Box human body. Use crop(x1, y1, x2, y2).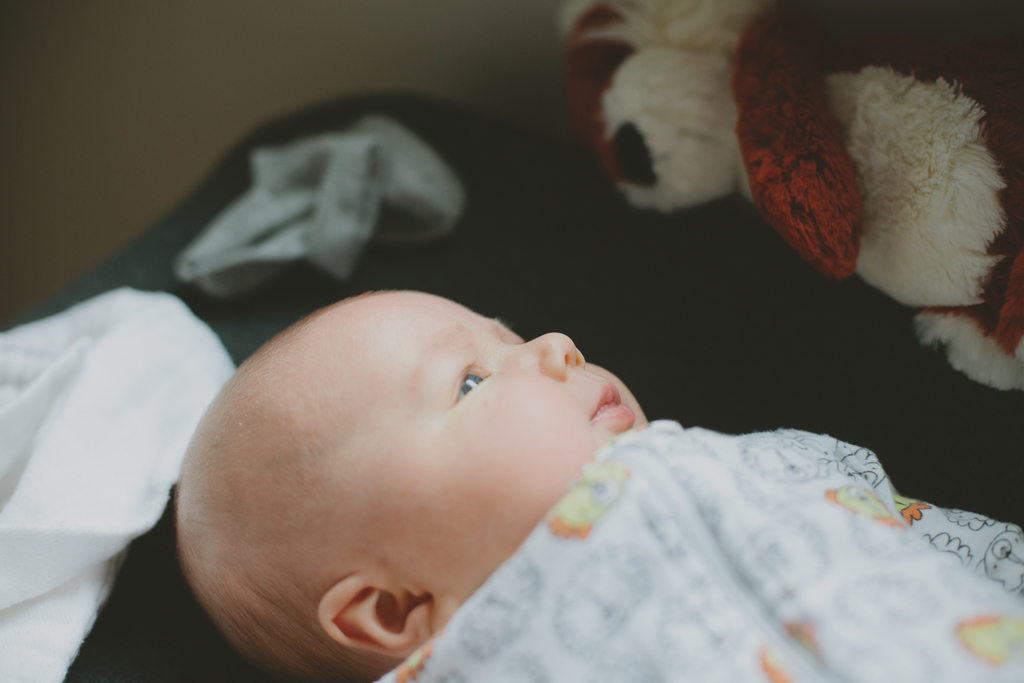
crop(163, 283, 1020, 682).
